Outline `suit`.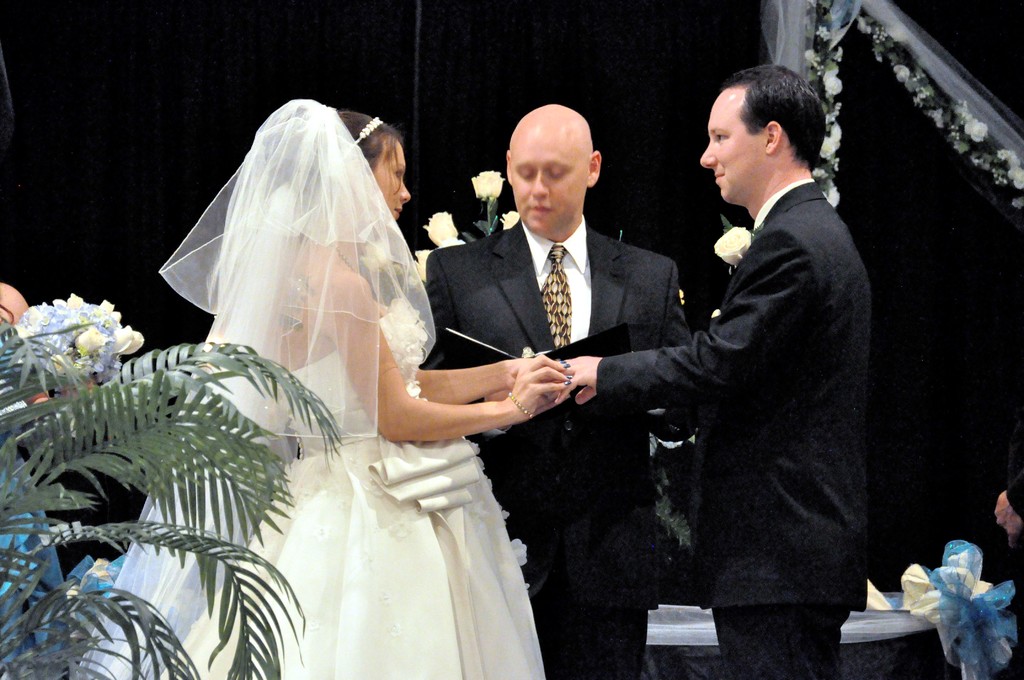
Outline: [599,177,869,679].
